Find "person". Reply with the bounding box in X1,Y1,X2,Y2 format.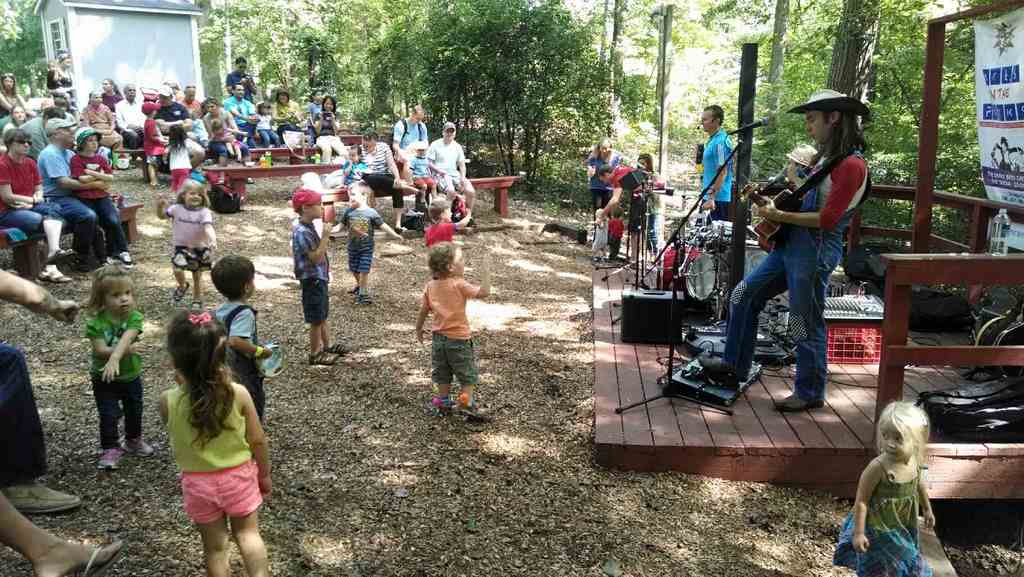
86,265,160,470.
